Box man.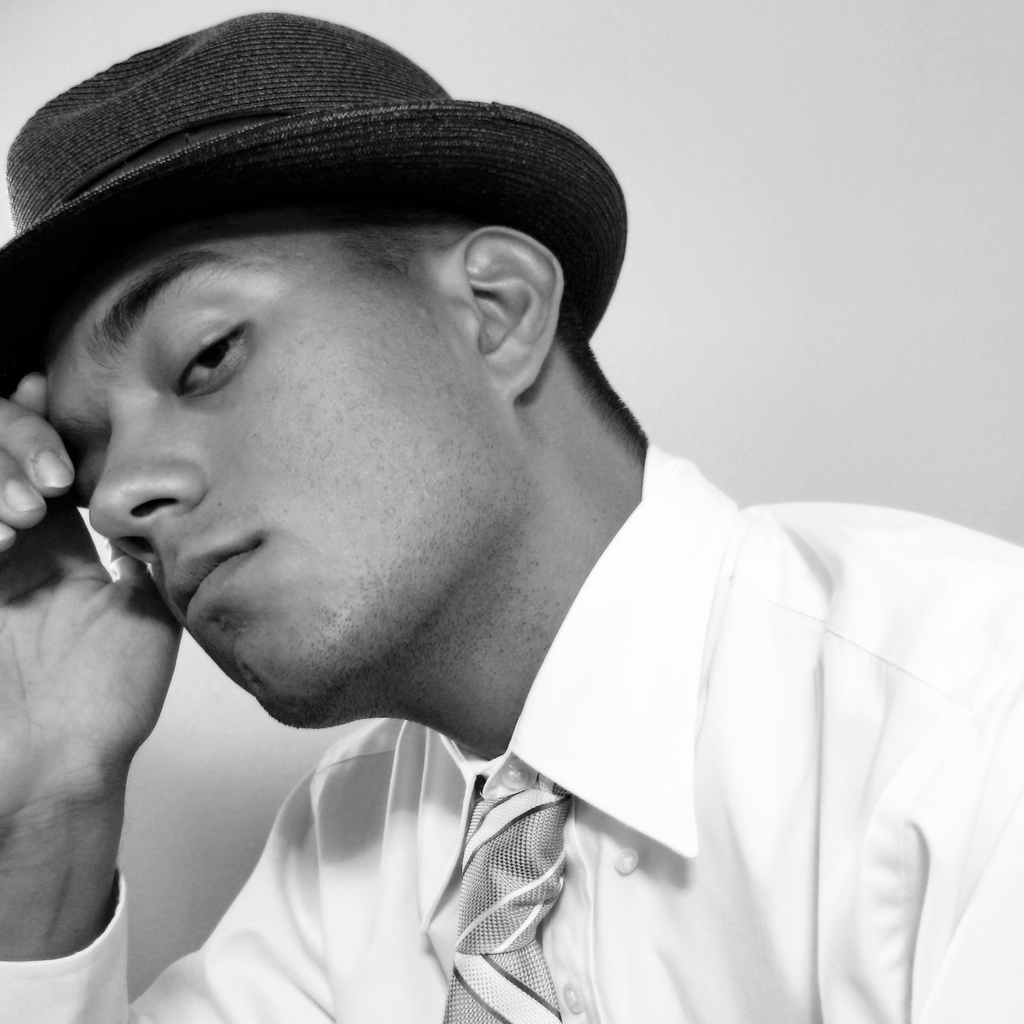
<region>0, 0, 981, 1023</region>.
